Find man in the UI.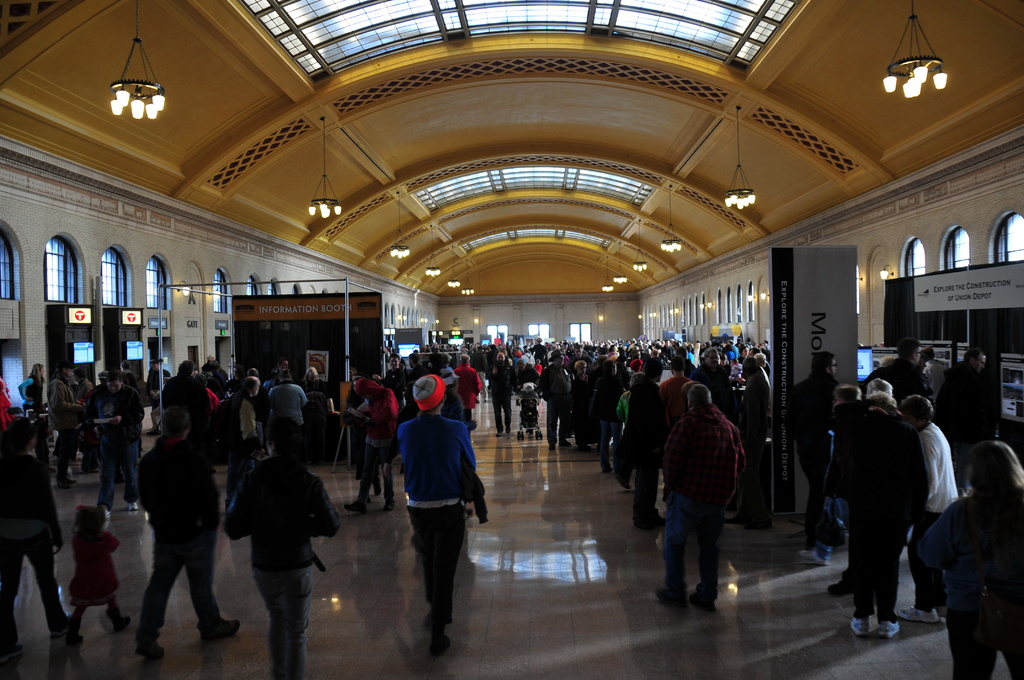
UI element at rect(124, 402, 218, 663).
